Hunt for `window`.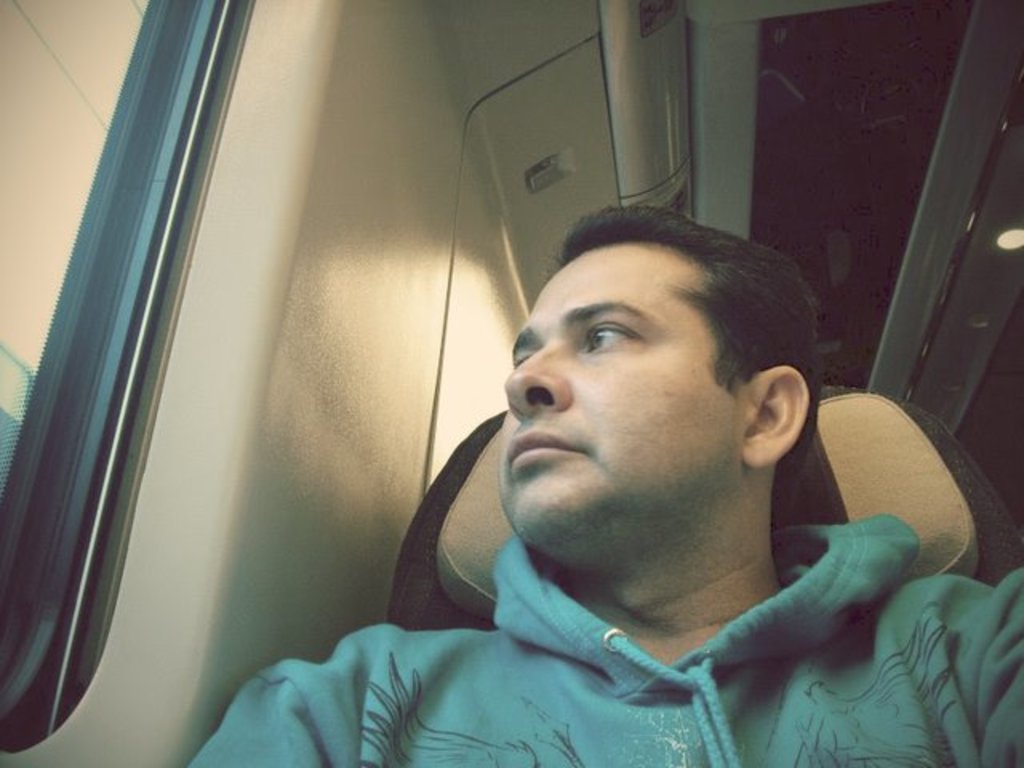
Hunted down at 30, 2, 251, 723.
